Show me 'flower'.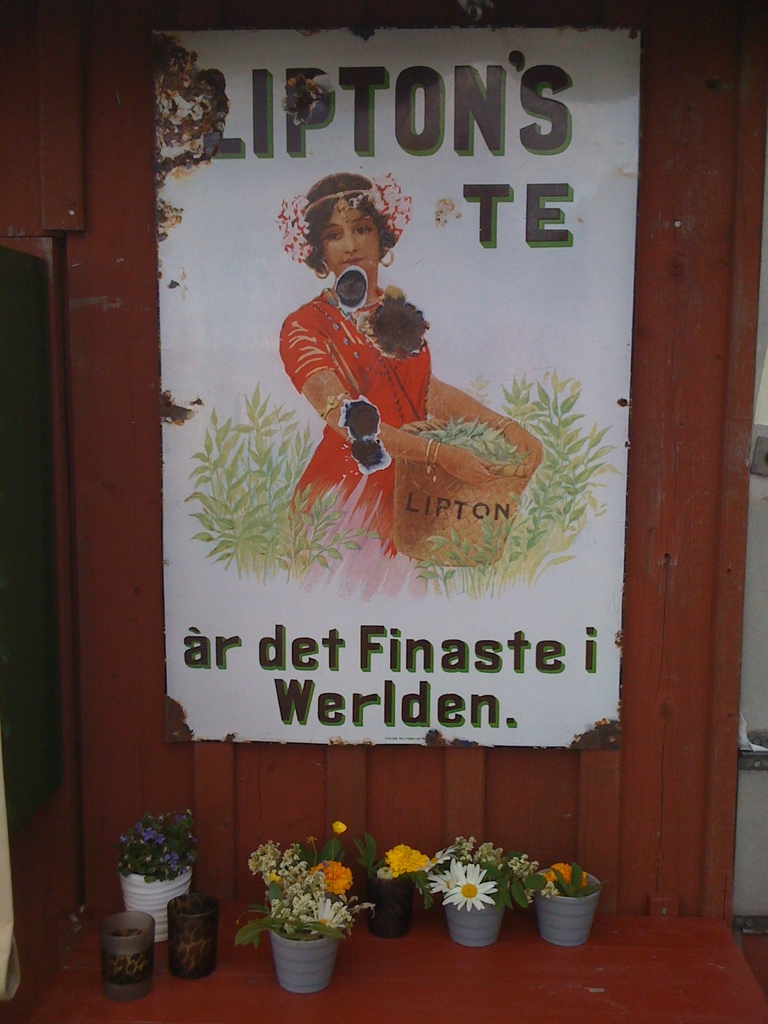
'flower' is here: [left=308, top=860, right=360, bottom=900].
